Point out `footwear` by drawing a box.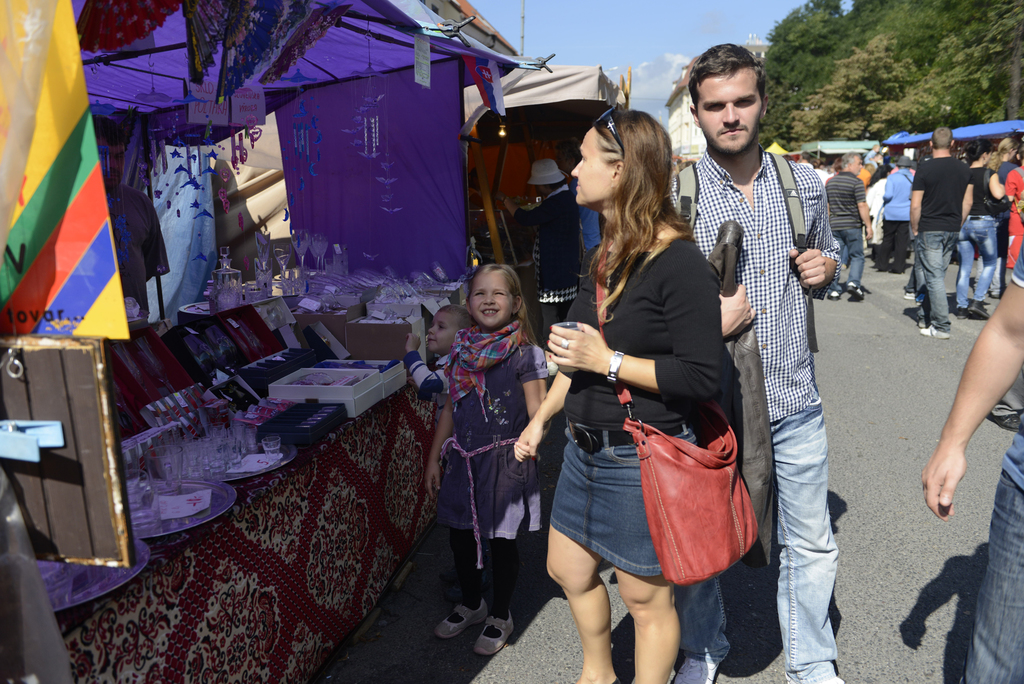
select_region(968, 299, 991, 322).
